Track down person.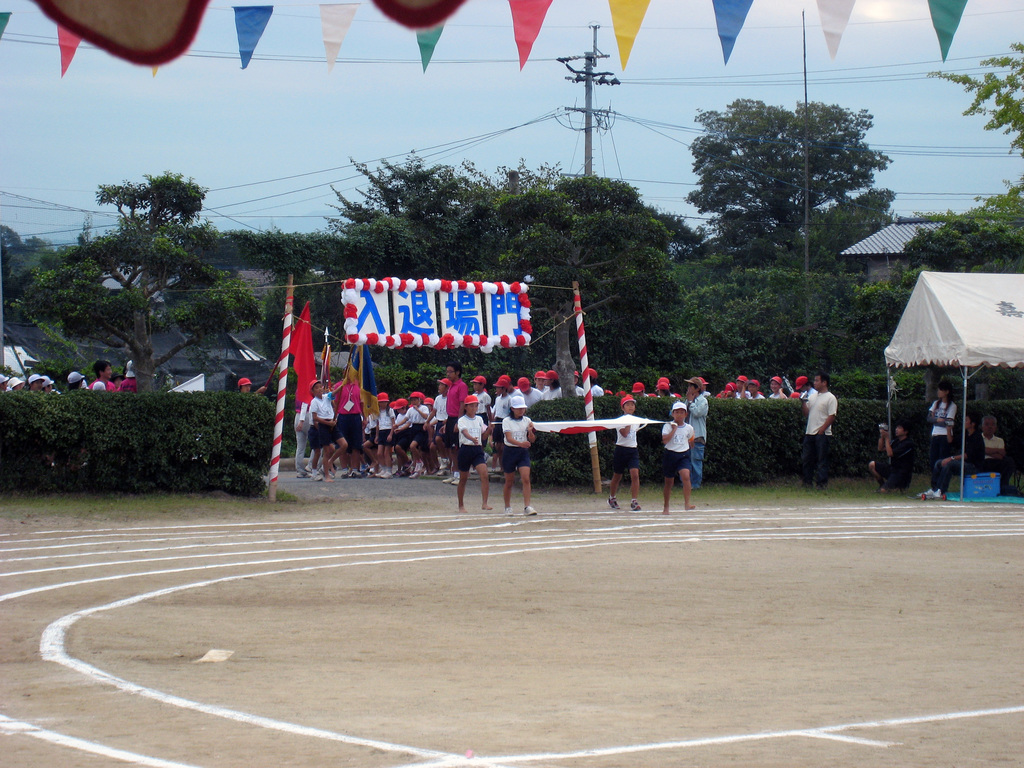
Tracked to x1=980 y1=417 x2=1013 y2=491.
